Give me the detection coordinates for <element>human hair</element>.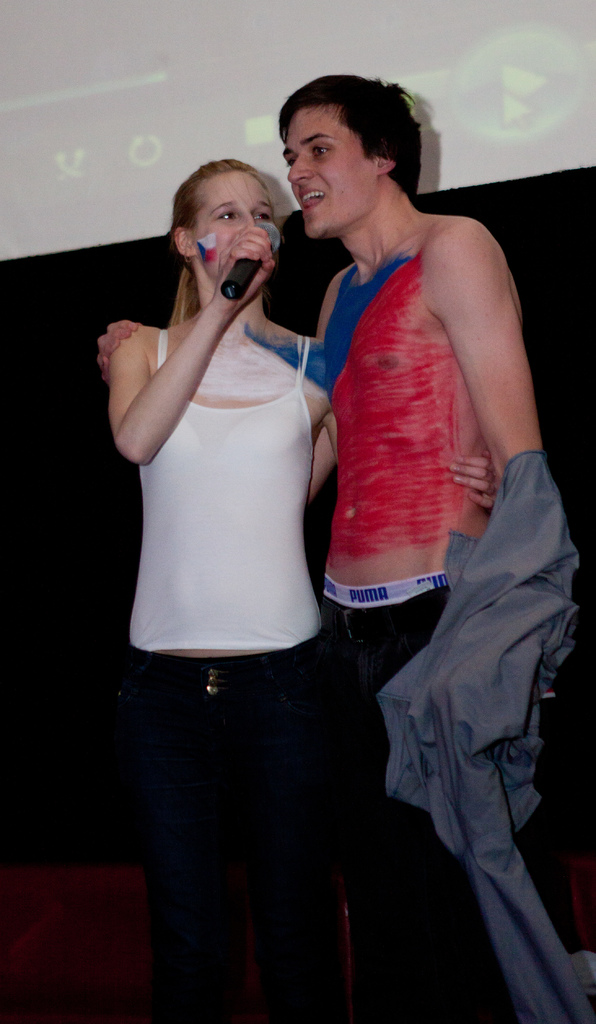
box(175, 152, 252, 237).
